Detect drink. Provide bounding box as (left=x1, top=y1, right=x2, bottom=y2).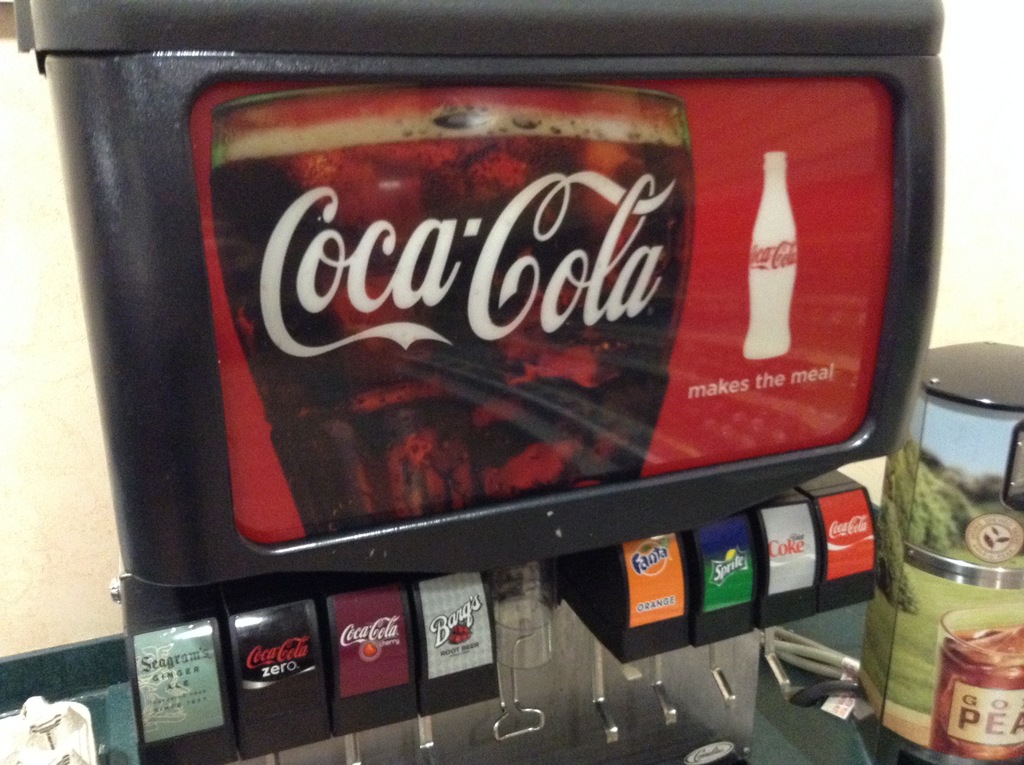
(left=740, top=155, right=792, bottom=358).
